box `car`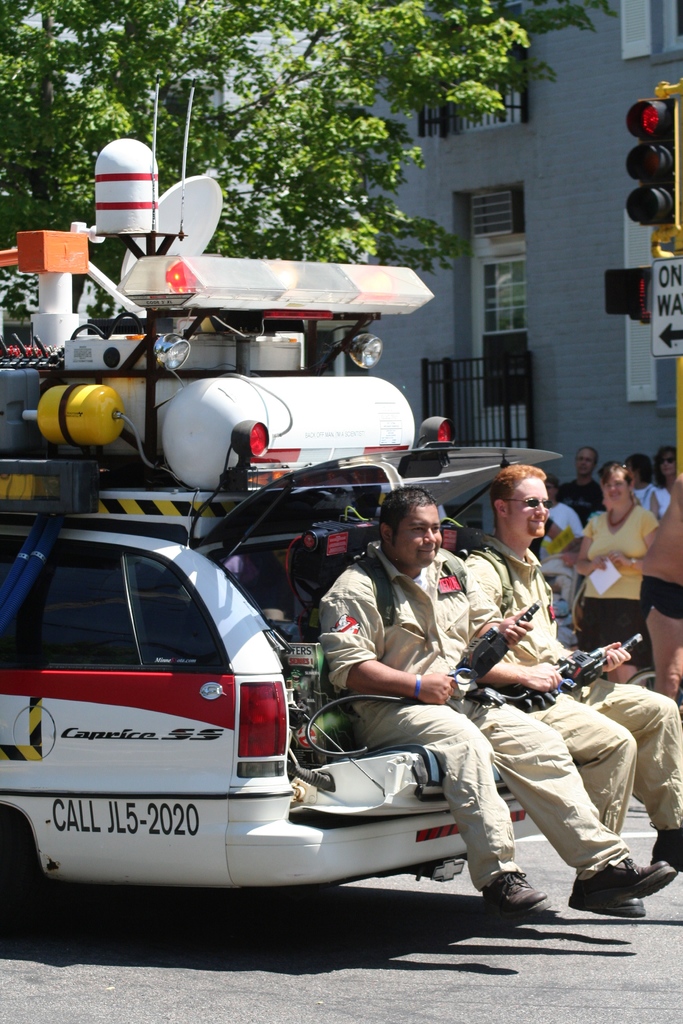
0,77,568,905
